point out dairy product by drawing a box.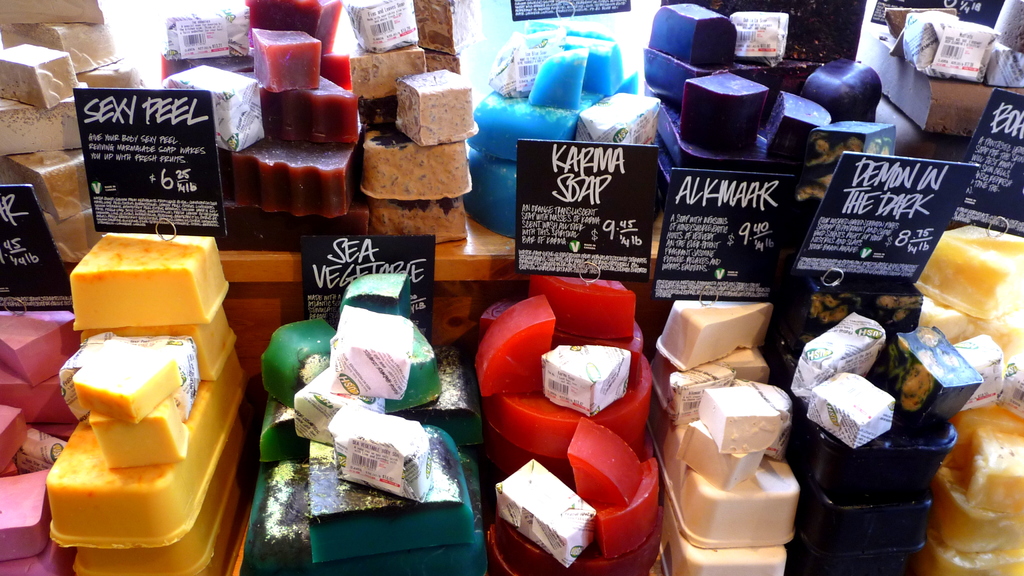
<bbox>74, 234, 241, 324</bbox>.
